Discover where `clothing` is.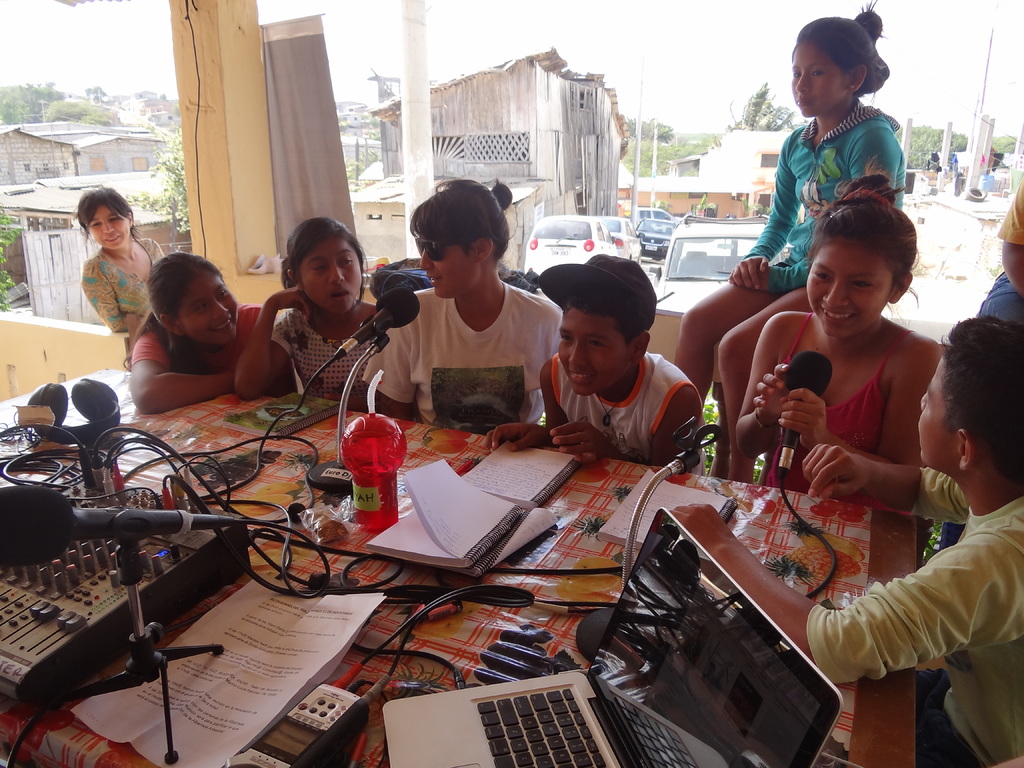
Discovered at <region>553, 349, 705, 474</region>.
